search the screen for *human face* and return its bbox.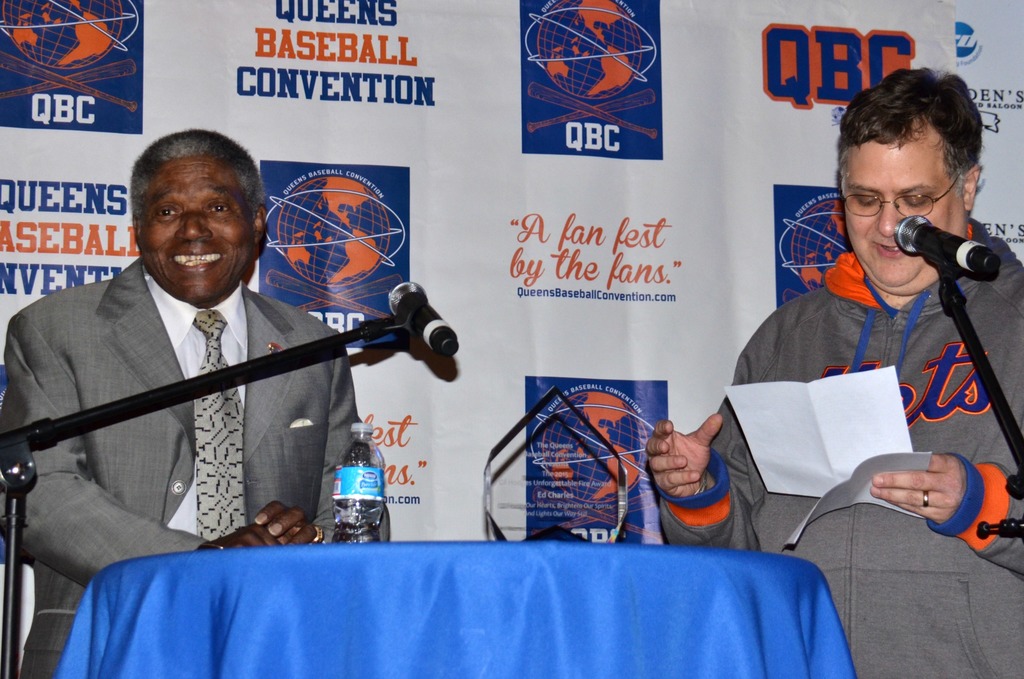
Found: bbox=(841, 118, 968, 288).
